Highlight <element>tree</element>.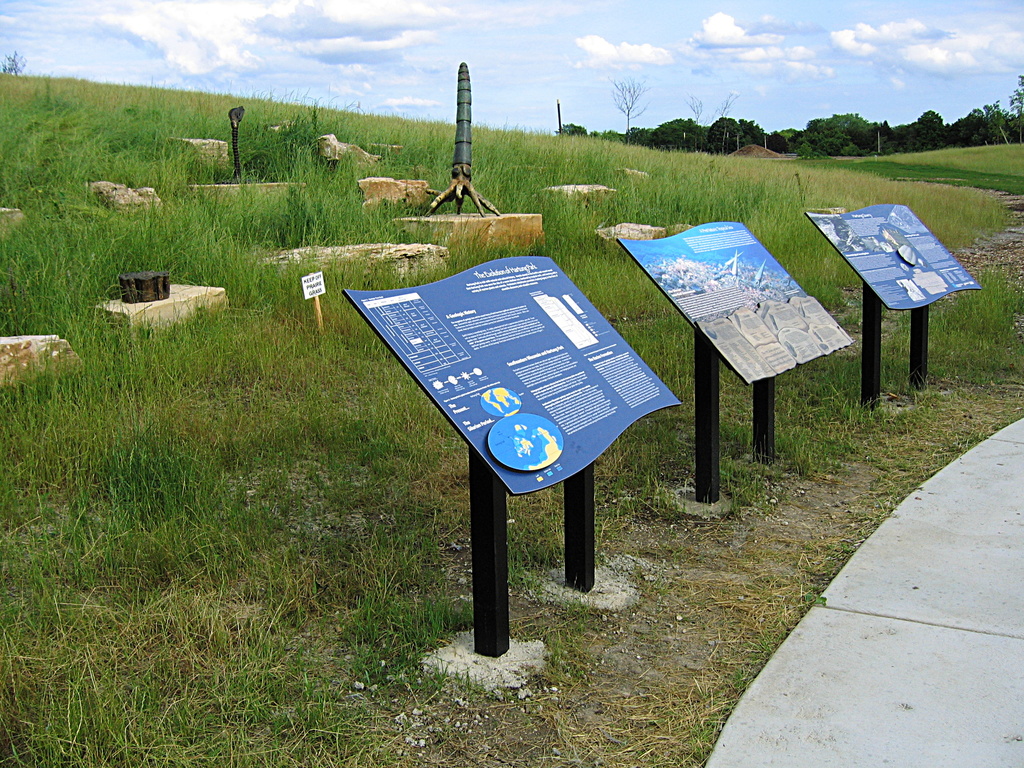
Highlighted region: <bbox>871, 76, 1021, 155</bbox>.
